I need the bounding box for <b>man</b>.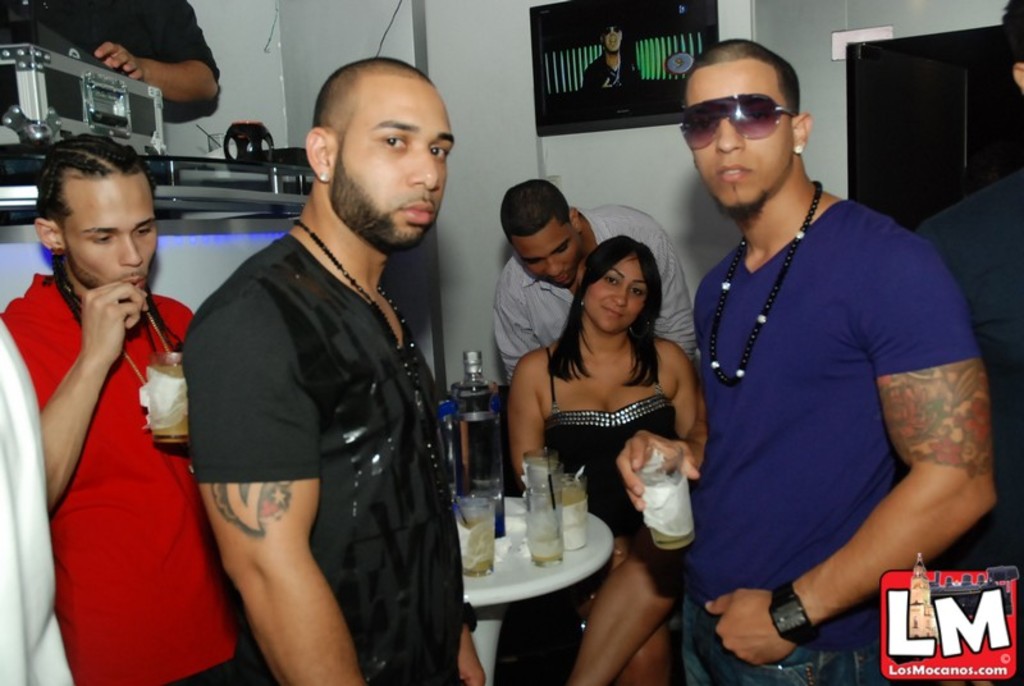
Here it is: (x1=183, y1=56, x2=492, y2=685).
